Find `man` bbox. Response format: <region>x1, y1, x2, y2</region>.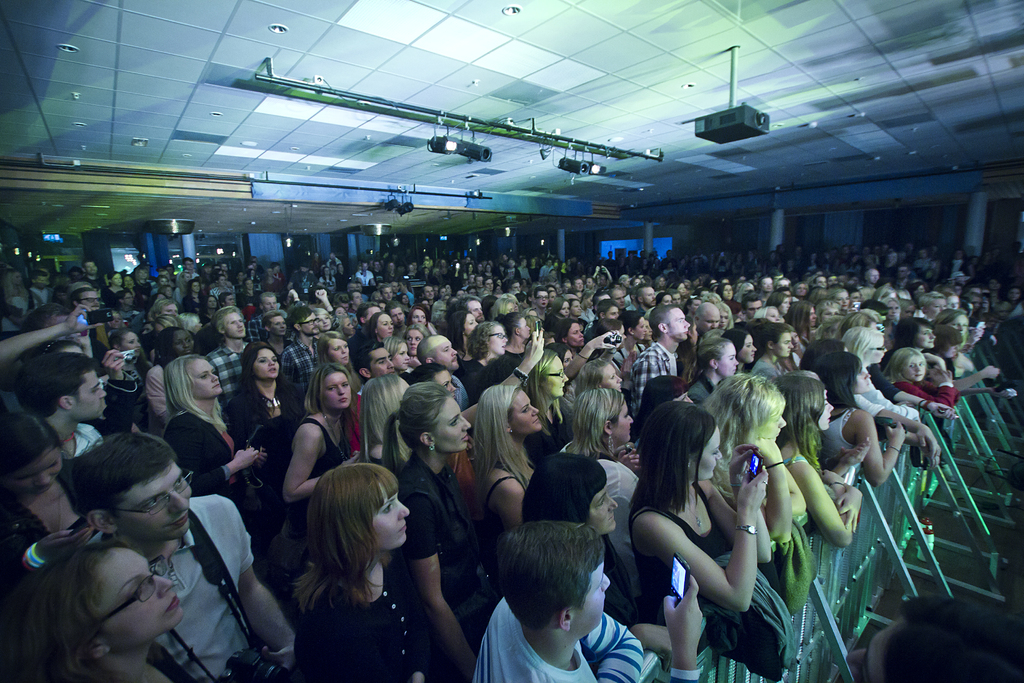
<region>258, 313, 290, 356</region>.
